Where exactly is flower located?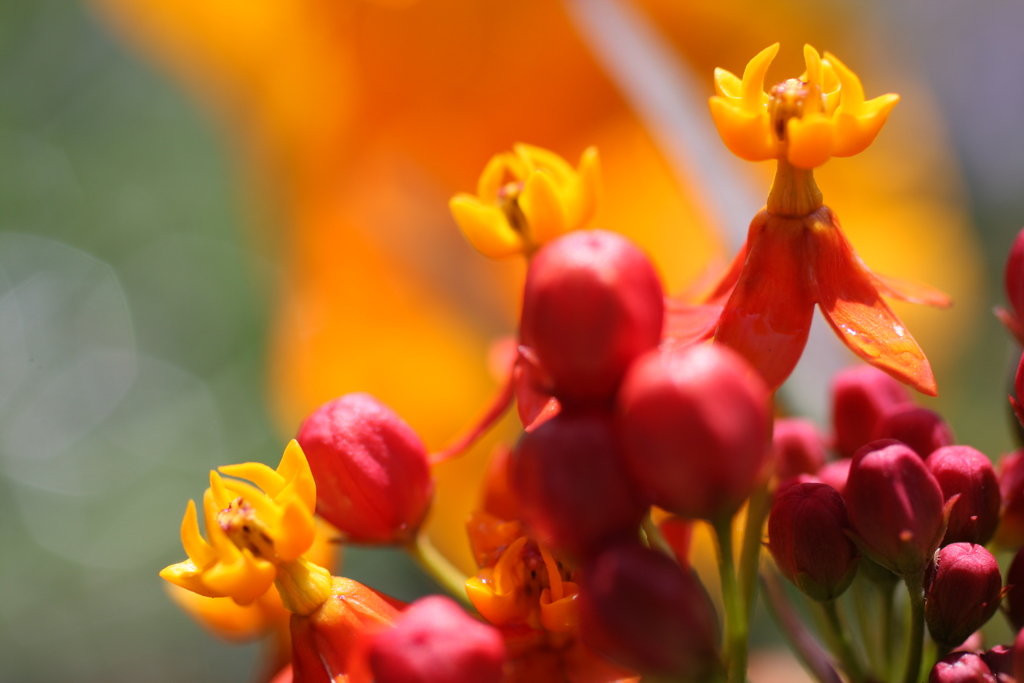
Its bounding box is [461,453,644,682].
